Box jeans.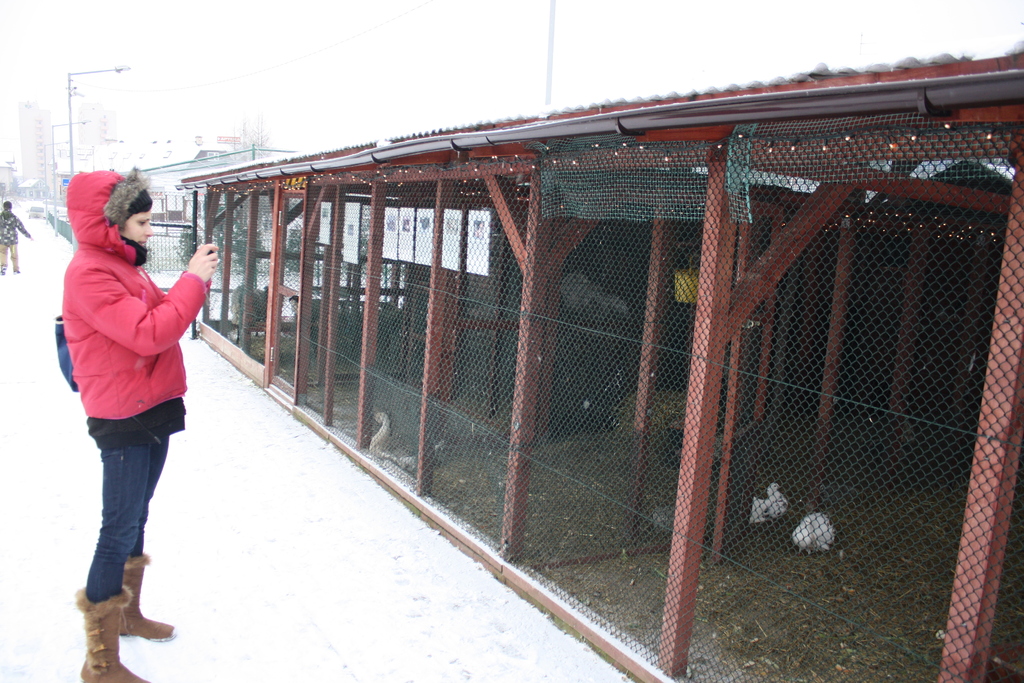
select_region(84, 440, 173, 603).
